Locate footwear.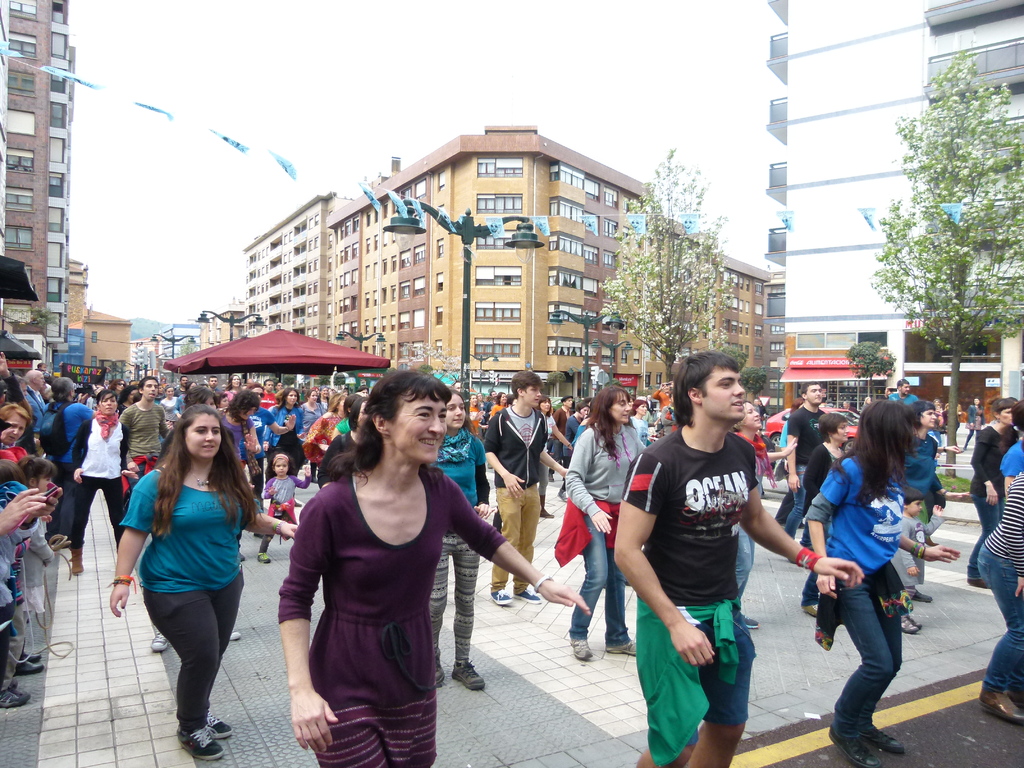
Bounding box: {"x1": 17, "y1": 656, "x2": 49, "y2": 676}.
